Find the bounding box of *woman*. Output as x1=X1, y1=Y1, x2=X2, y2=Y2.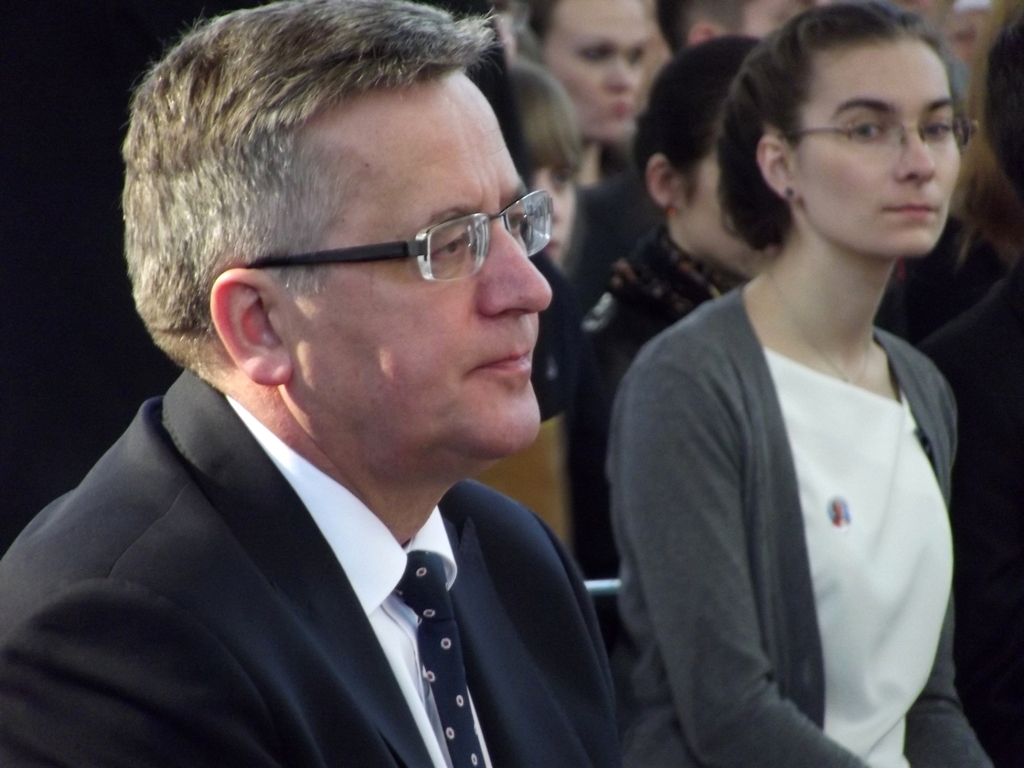
x1=576, y1=35, x2=789, y2=577.
